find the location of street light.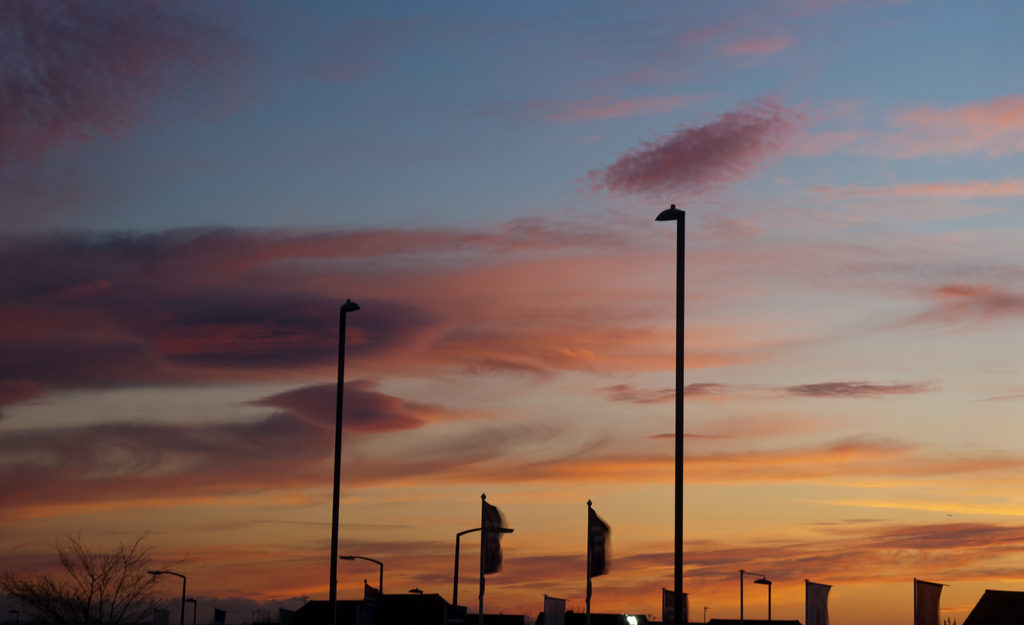
Location: detection(342, 550, 383, 596).
